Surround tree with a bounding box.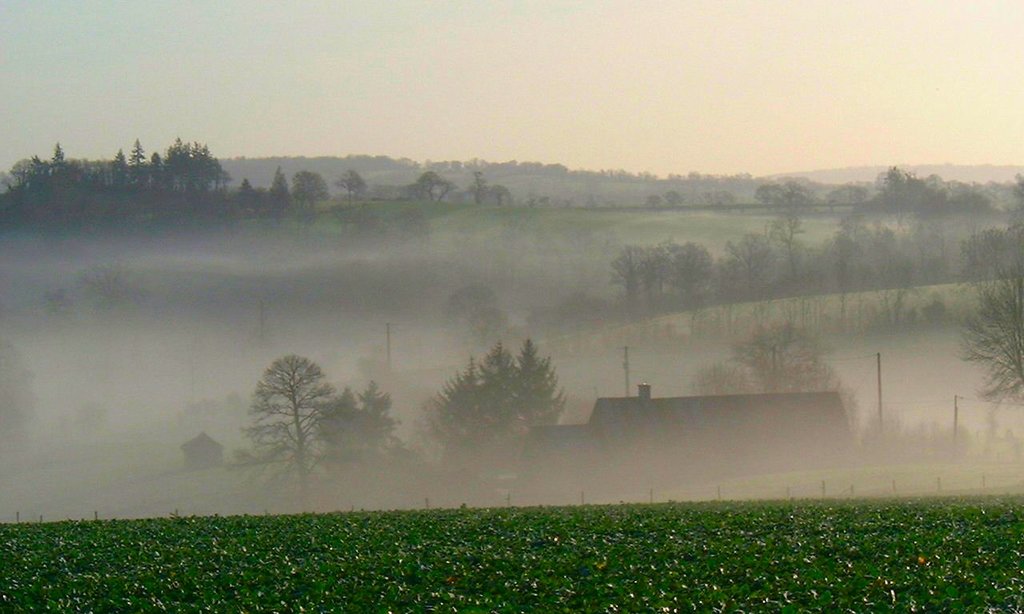
{"left": 1003, "top": 174, "right": 1023, "bottom": 216}.
